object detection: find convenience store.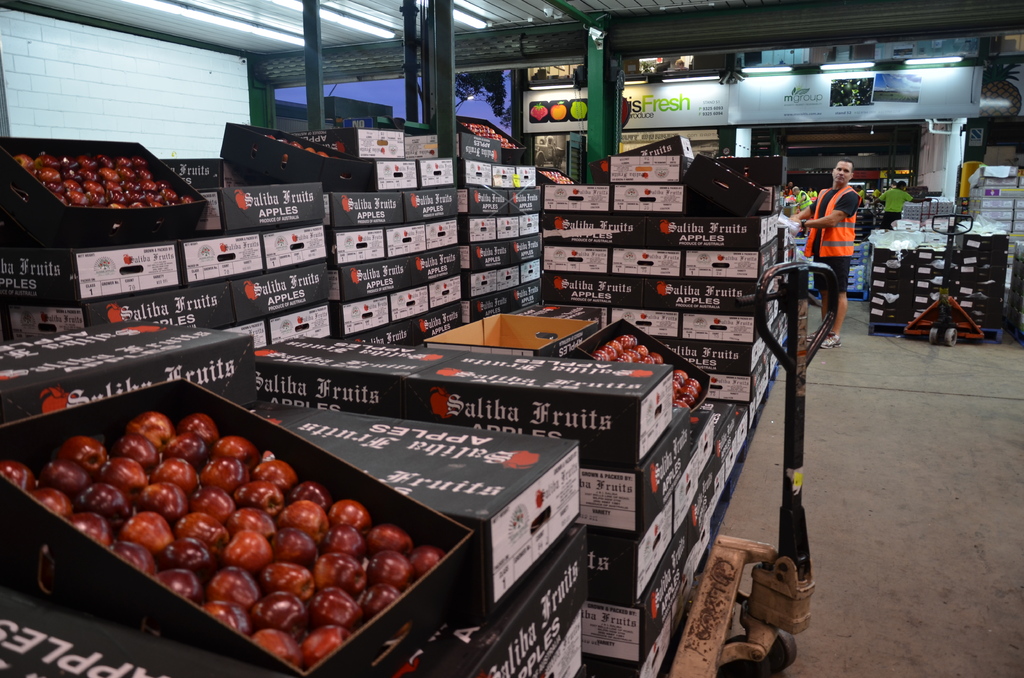
l=13, t=0, r=1002, b=674.
